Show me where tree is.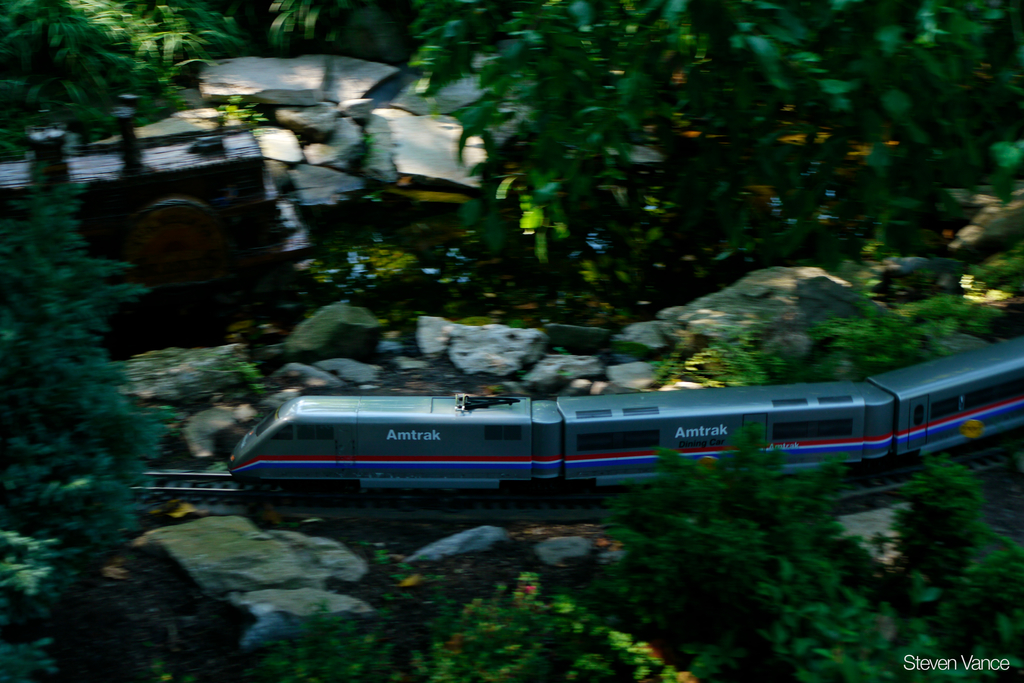
tree is at bbox=[0, 135, 182, 611].
